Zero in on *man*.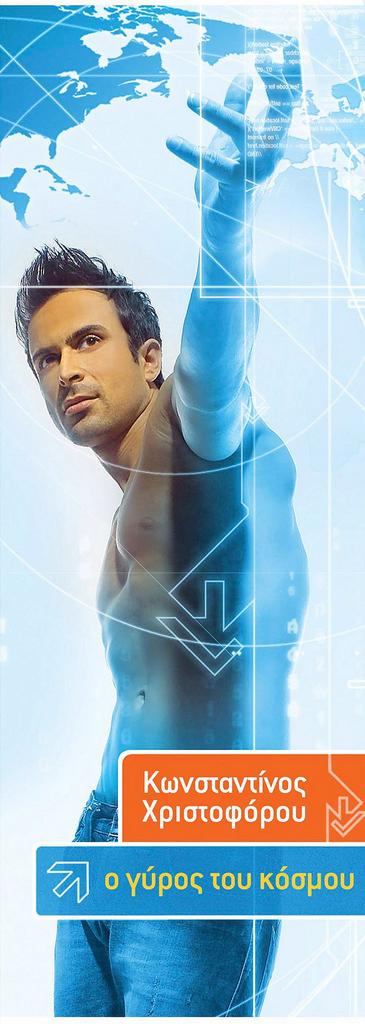
Zeroed in: detection(47, 112, 333, 917).
